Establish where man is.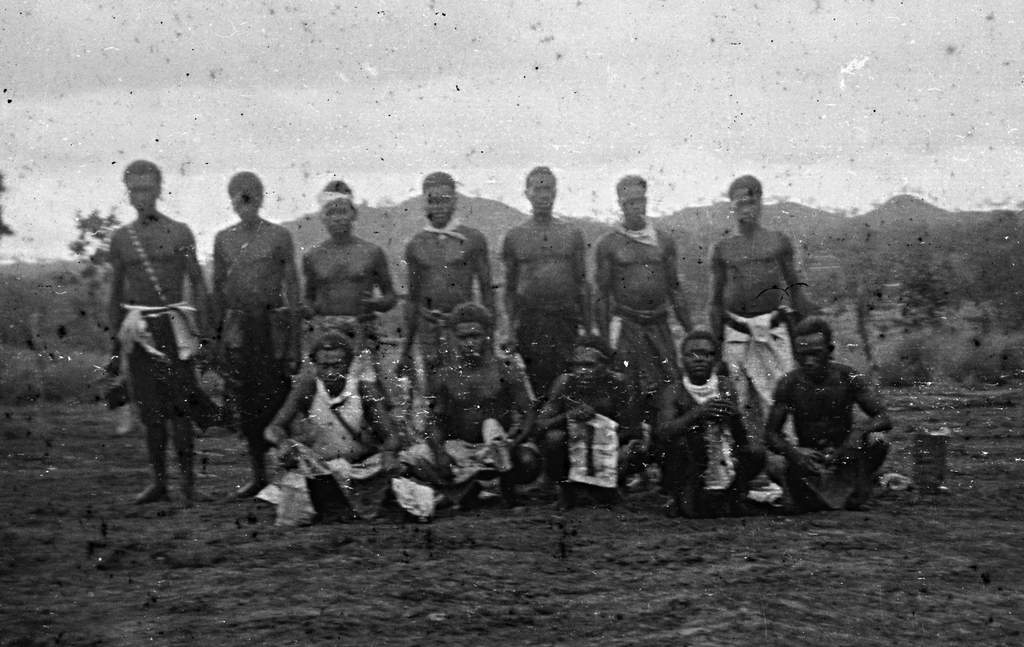
Established at Rect(769, 317, 900, 510).
